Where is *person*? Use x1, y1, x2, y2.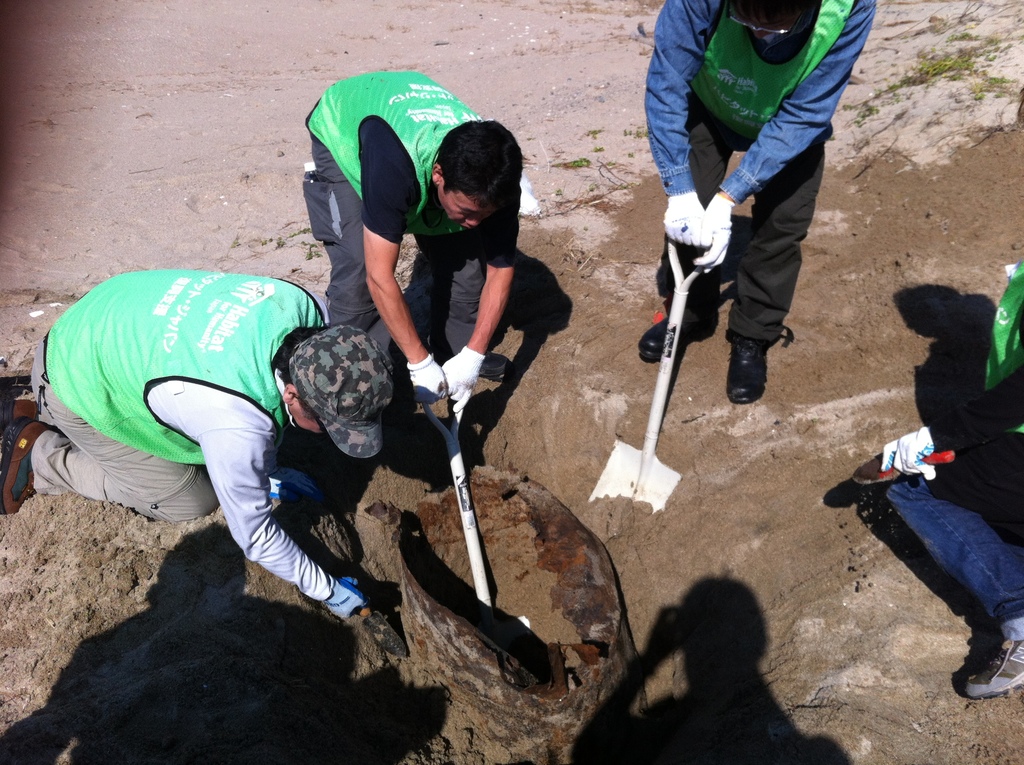
301, 67, 543, 414.
